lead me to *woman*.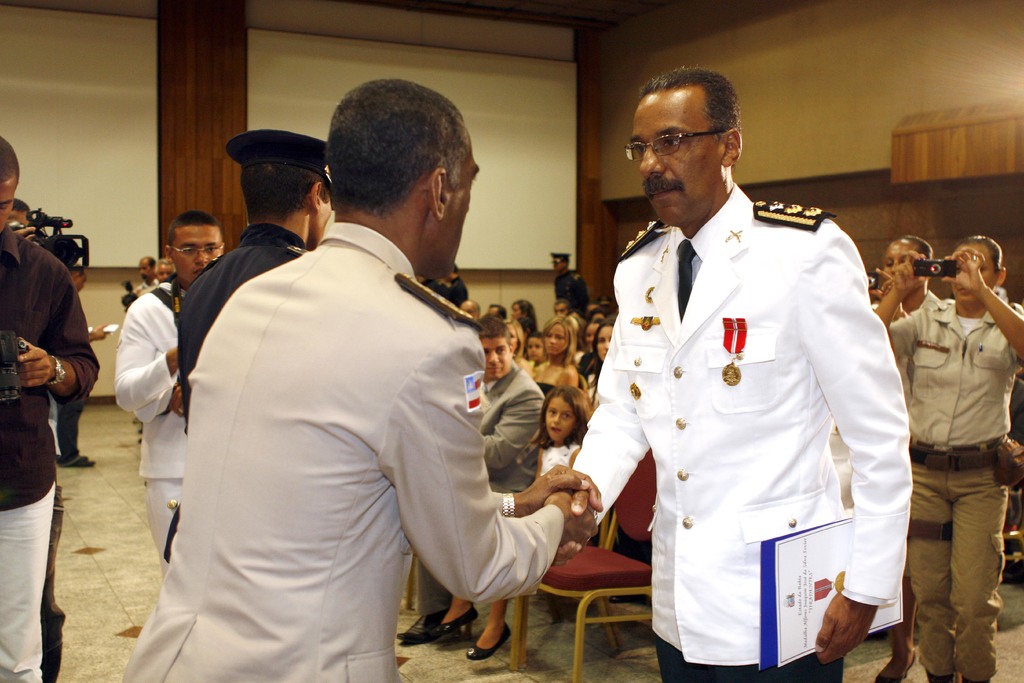
Lead to locate(519, 315, 585, 418).
